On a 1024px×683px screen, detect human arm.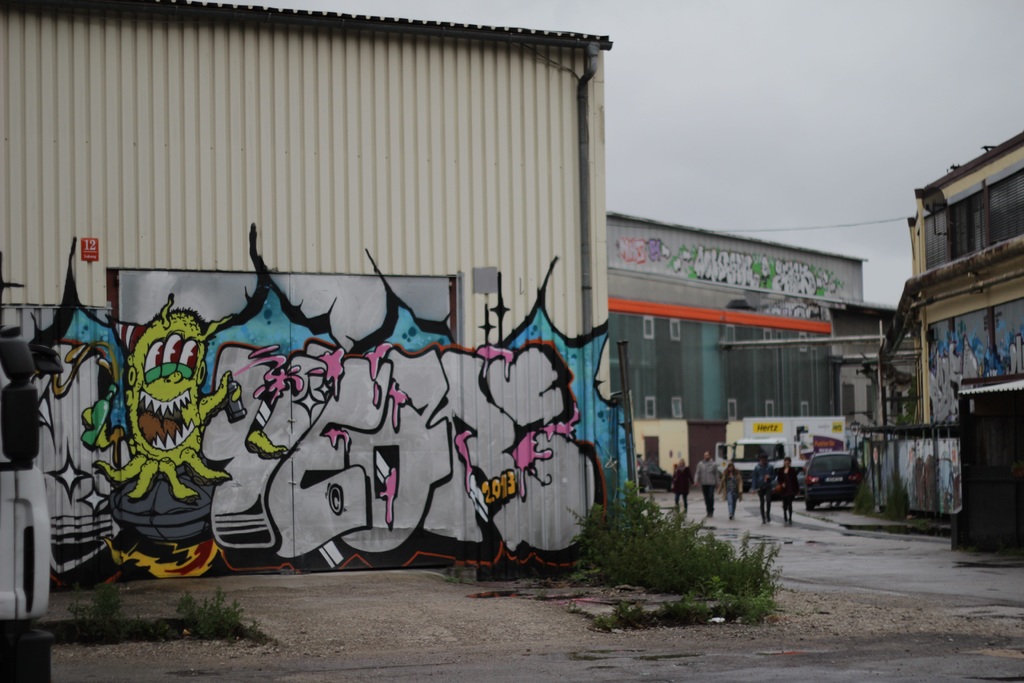
[left=767, top=468, right=772, bottom=478].
